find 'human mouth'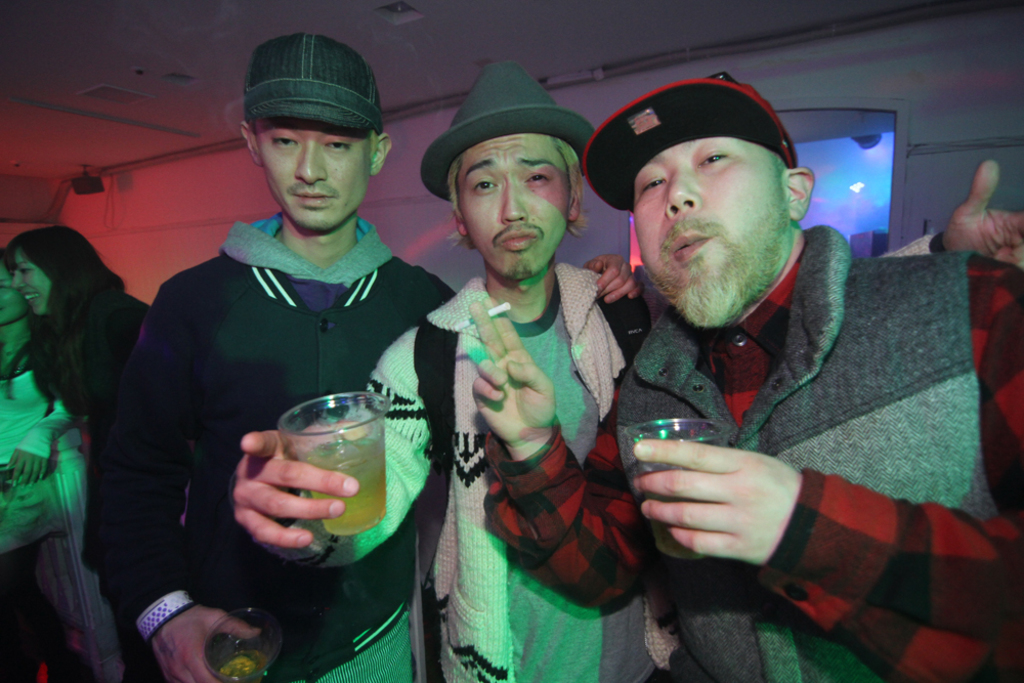
[25,292,38,305]
